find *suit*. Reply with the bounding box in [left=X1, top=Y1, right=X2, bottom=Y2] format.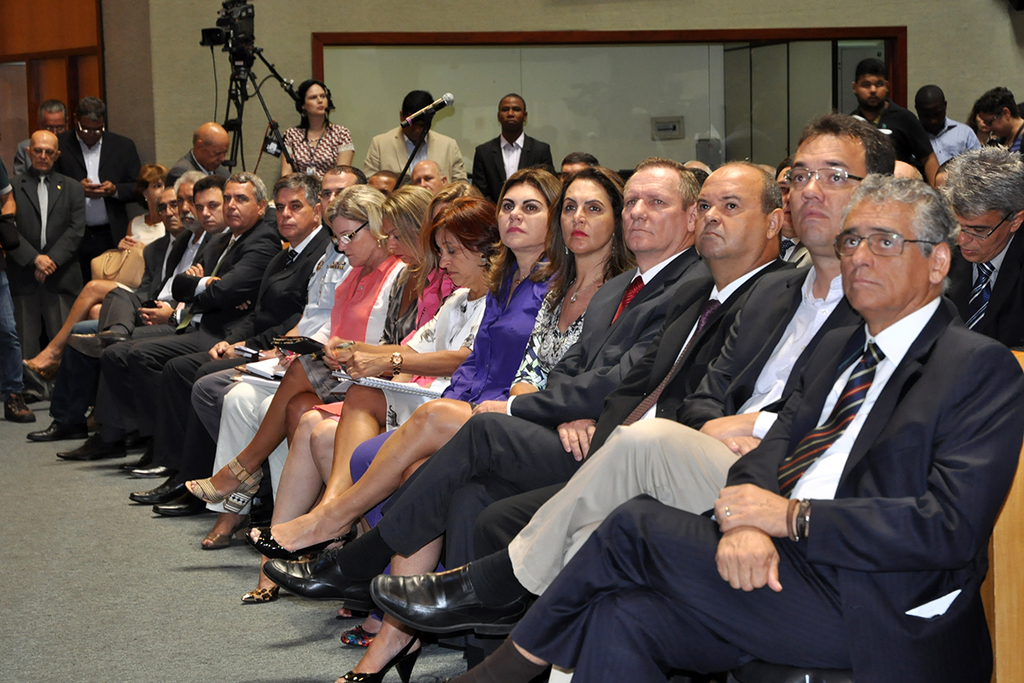
[left=475, top=258, right=793, bottom=656].
